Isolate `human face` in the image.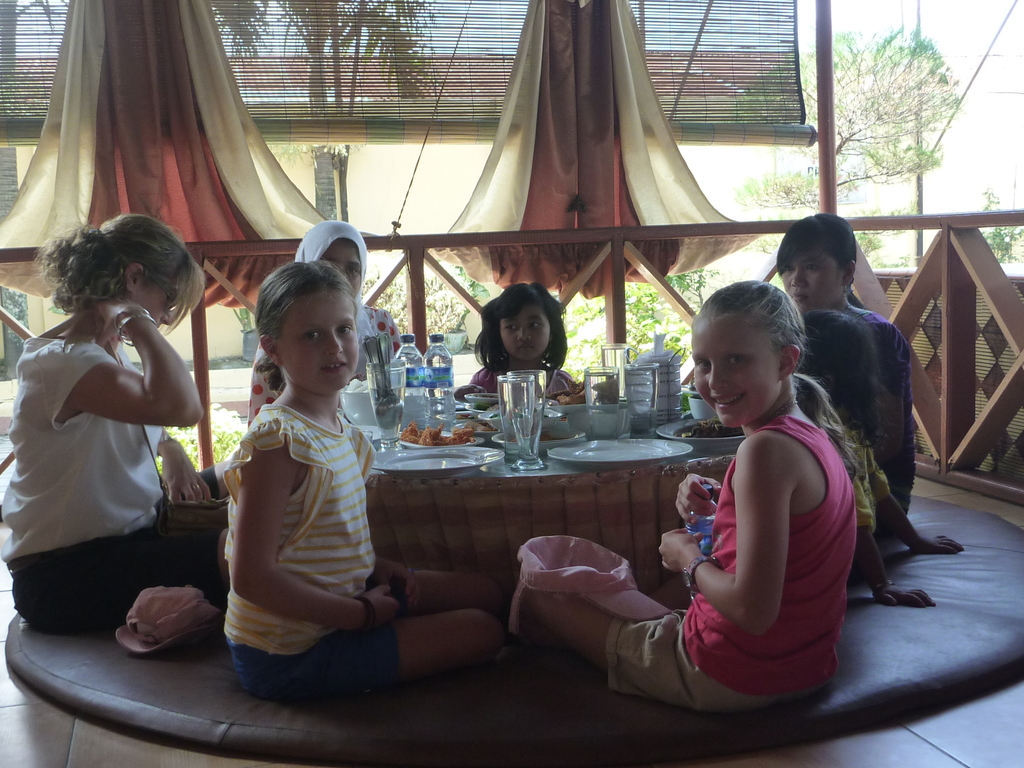
Isolated region: left=692, top=319, right=779, bottom=420.
